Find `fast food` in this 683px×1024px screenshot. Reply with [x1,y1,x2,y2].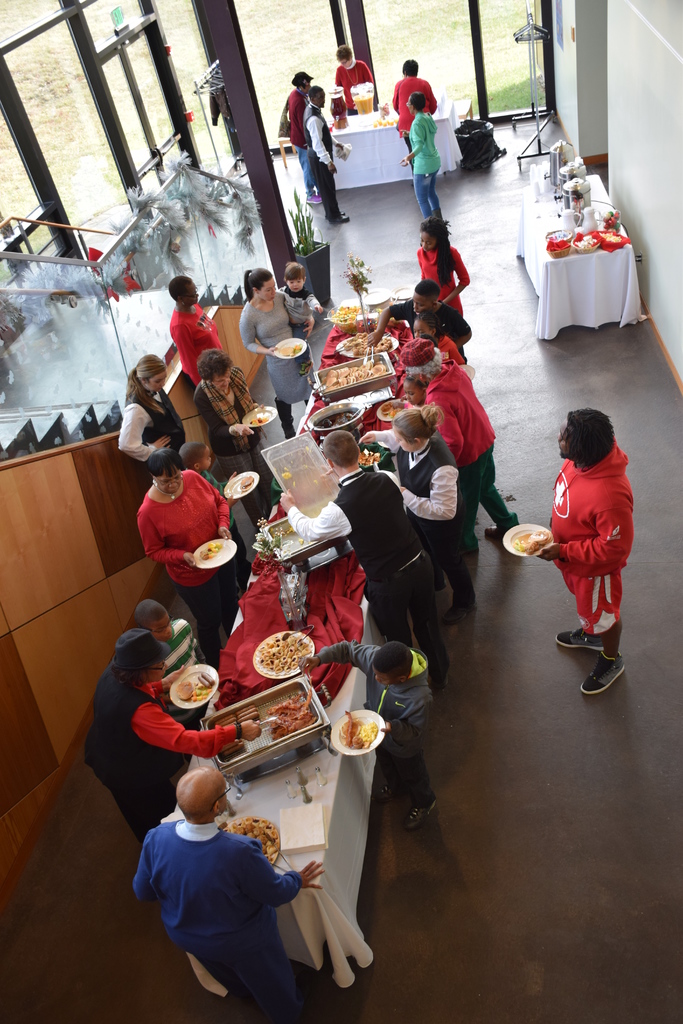
[379,401,404,419].
